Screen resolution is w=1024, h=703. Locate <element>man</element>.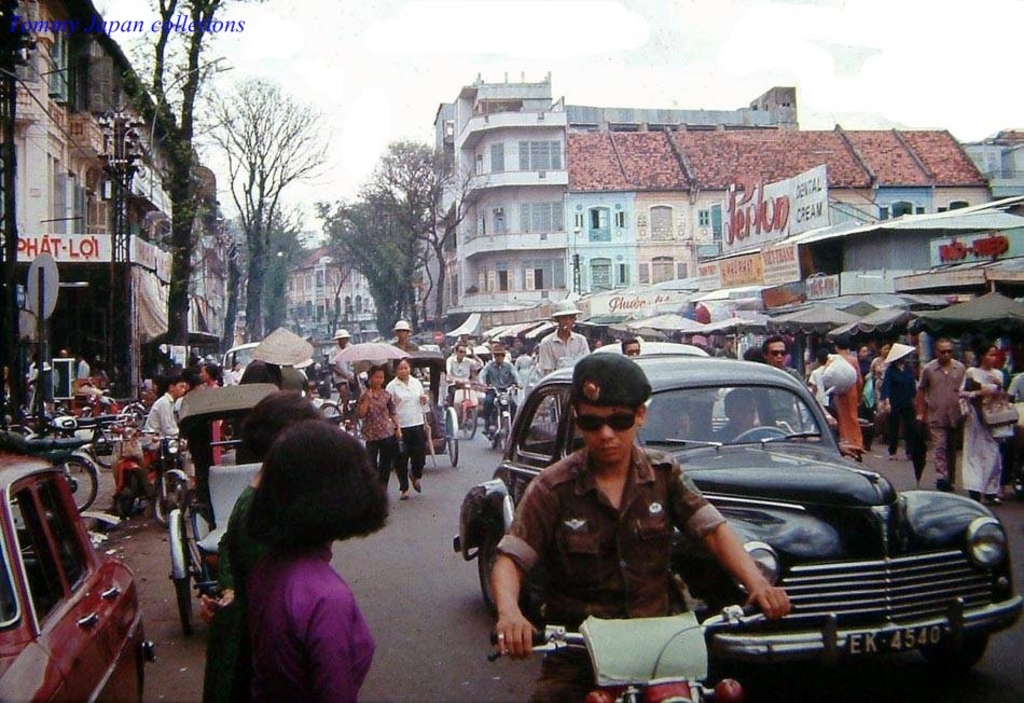
locate(510, 369, 841, 672).
